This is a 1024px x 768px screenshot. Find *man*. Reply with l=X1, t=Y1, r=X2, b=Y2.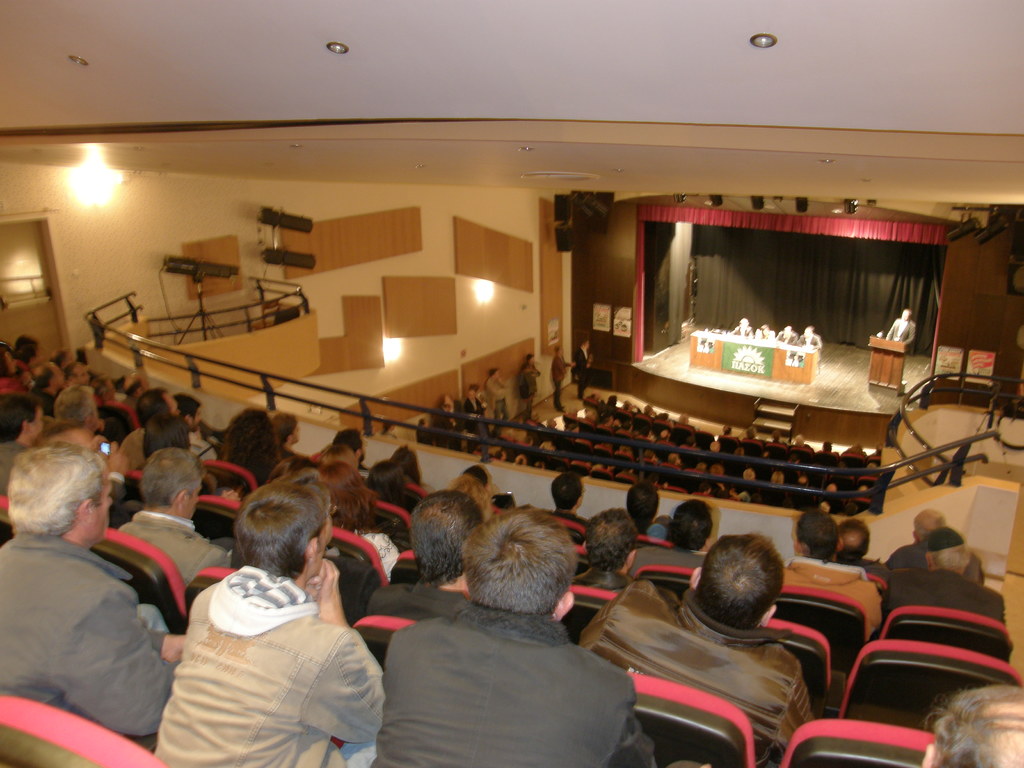
l=116, t=447, r=227, b=595.
